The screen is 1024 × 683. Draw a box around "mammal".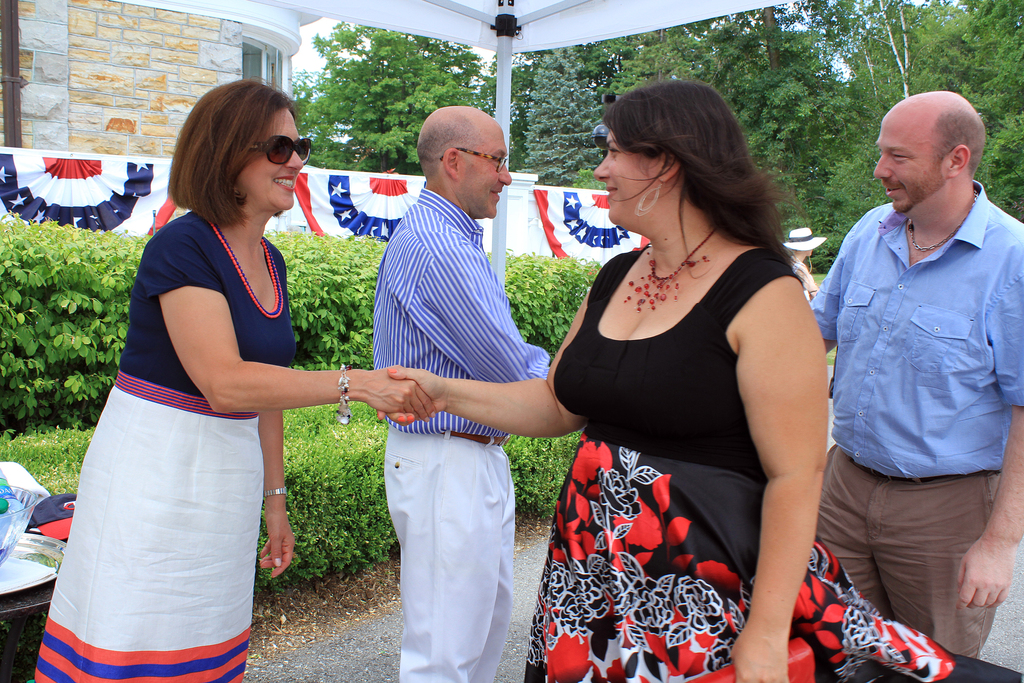
locate(26, 76, 436, 682).
